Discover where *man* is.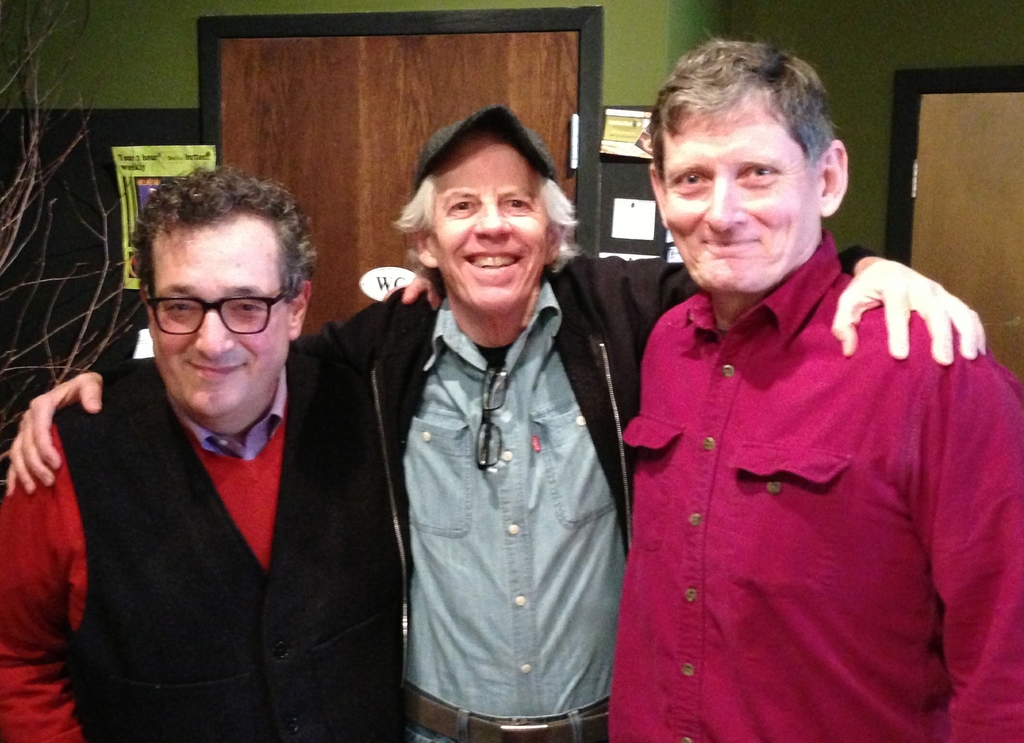
Discovered at (6,106,984,742).
